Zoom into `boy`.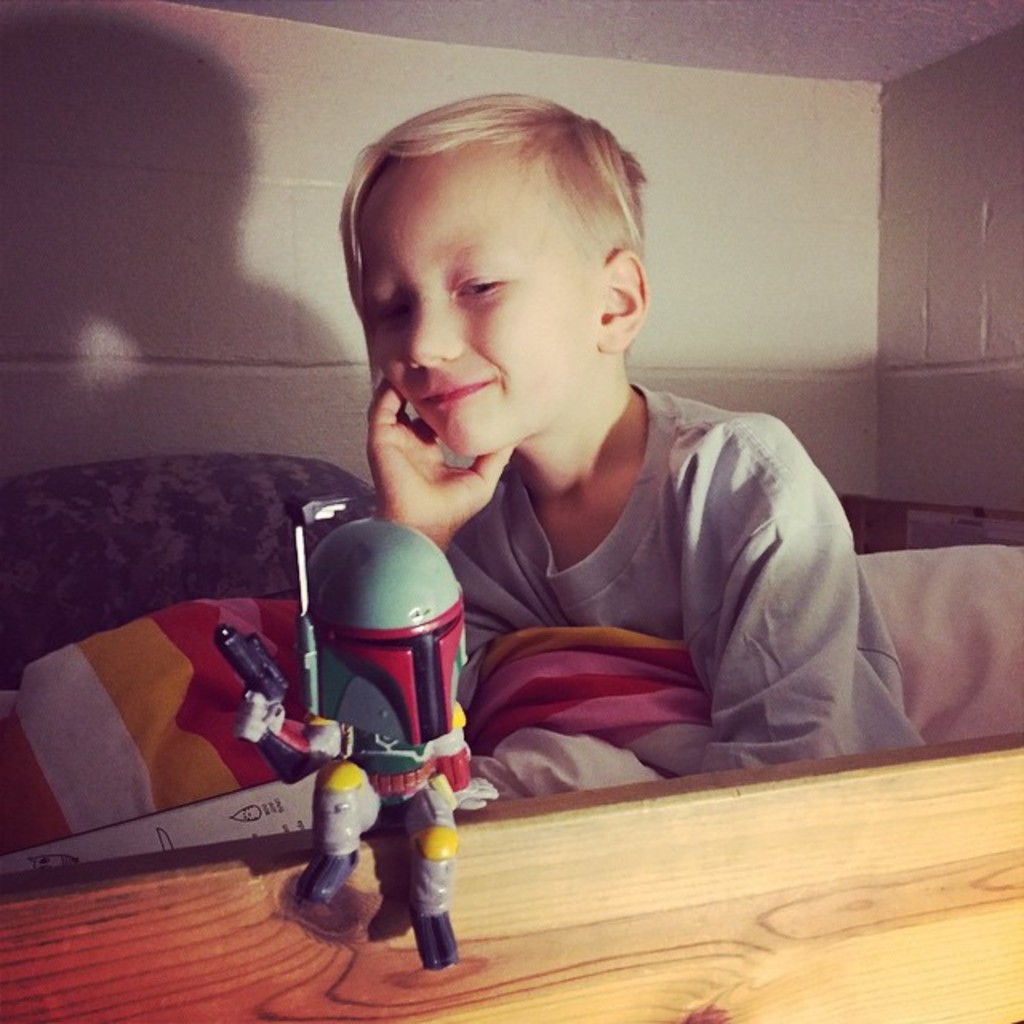
Zoom target: x1=339 y1=96 x2=939 y2=802.
